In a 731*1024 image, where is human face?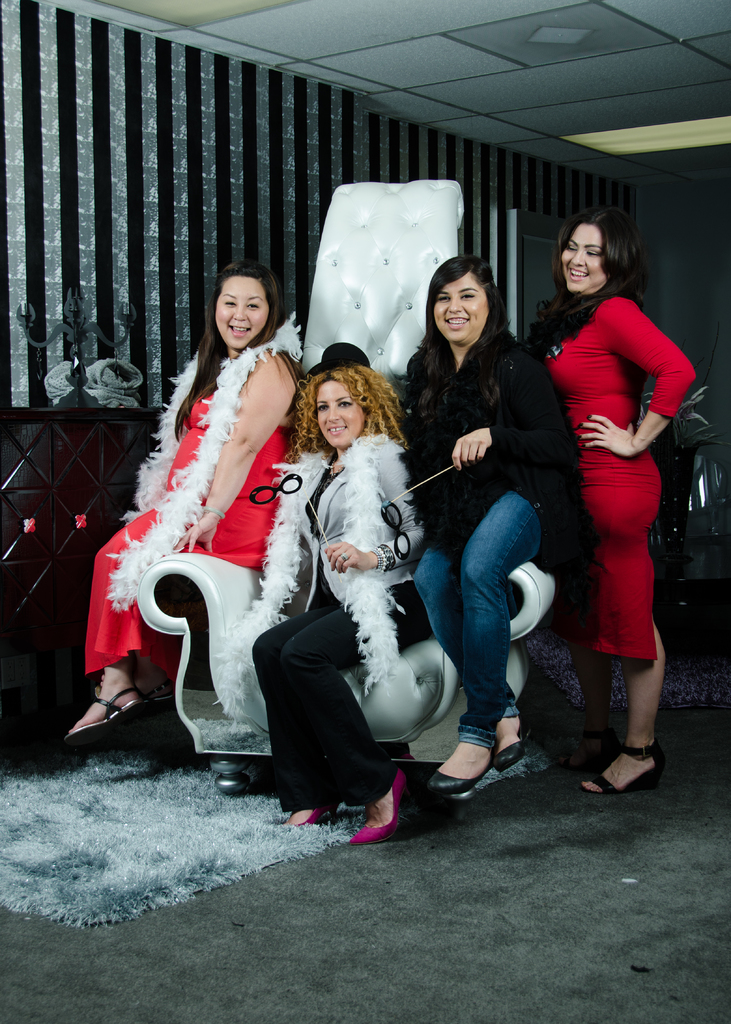
558 219 606 292.
